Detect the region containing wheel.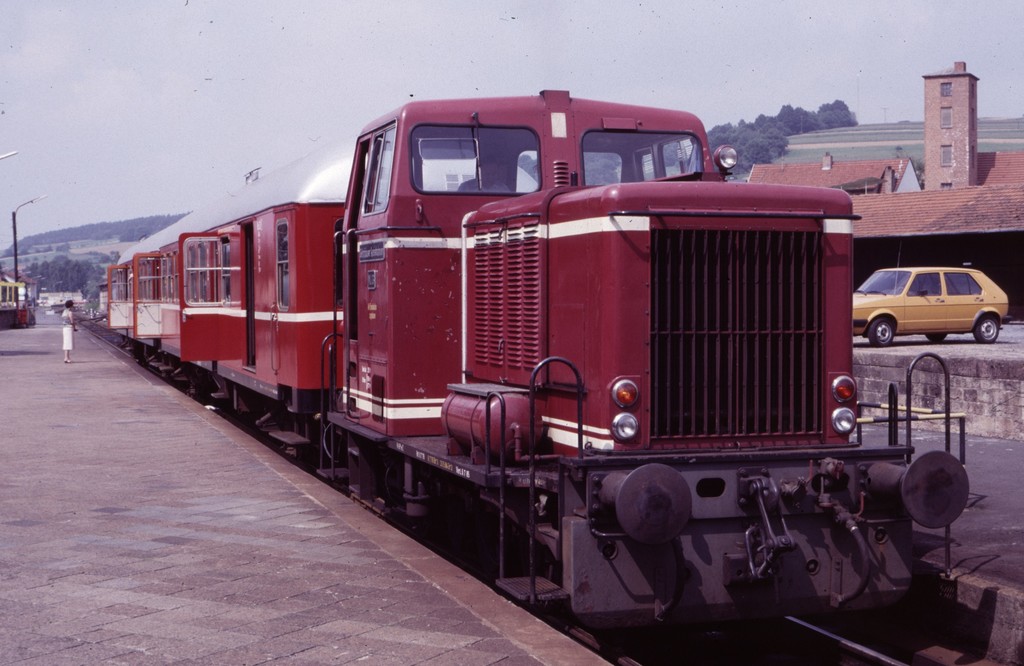
bbox=[866, 314, 896, 346].
